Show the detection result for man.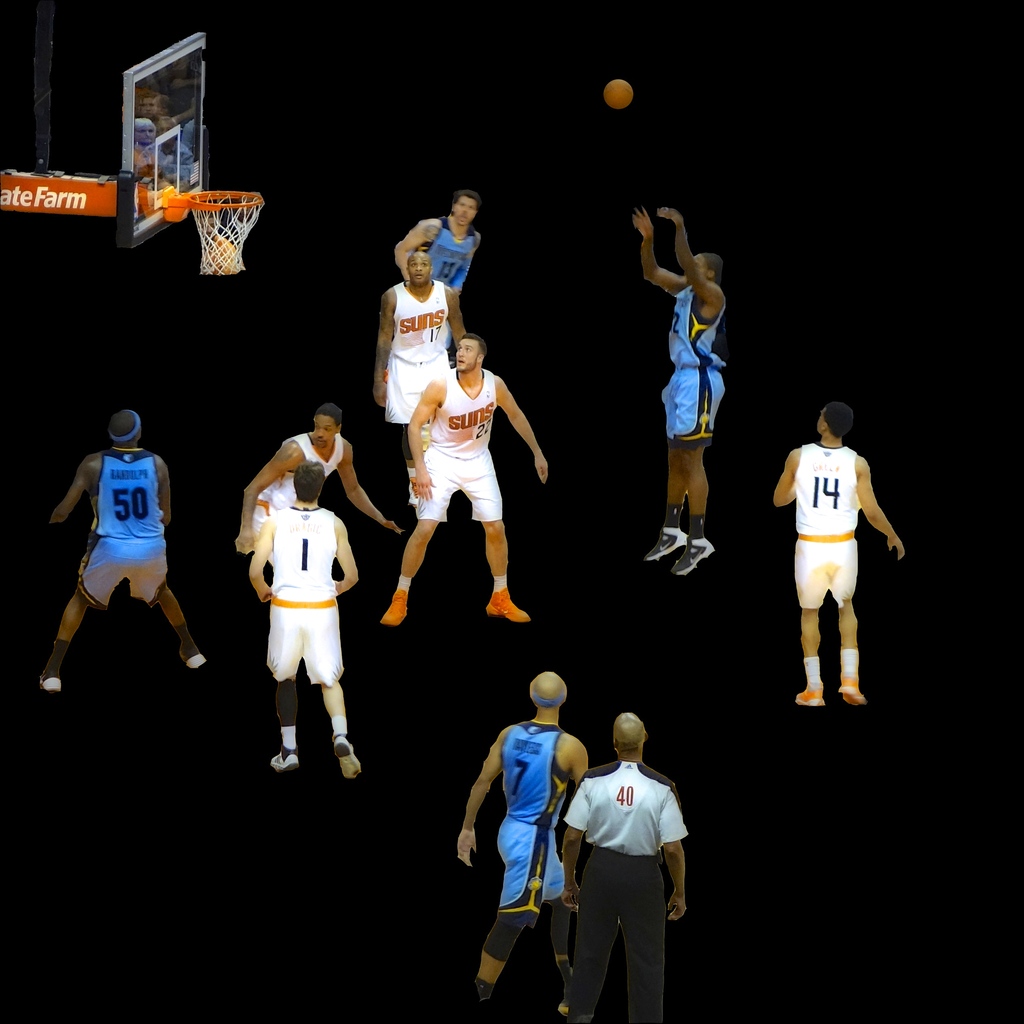
(234, 401, 403, 564).
